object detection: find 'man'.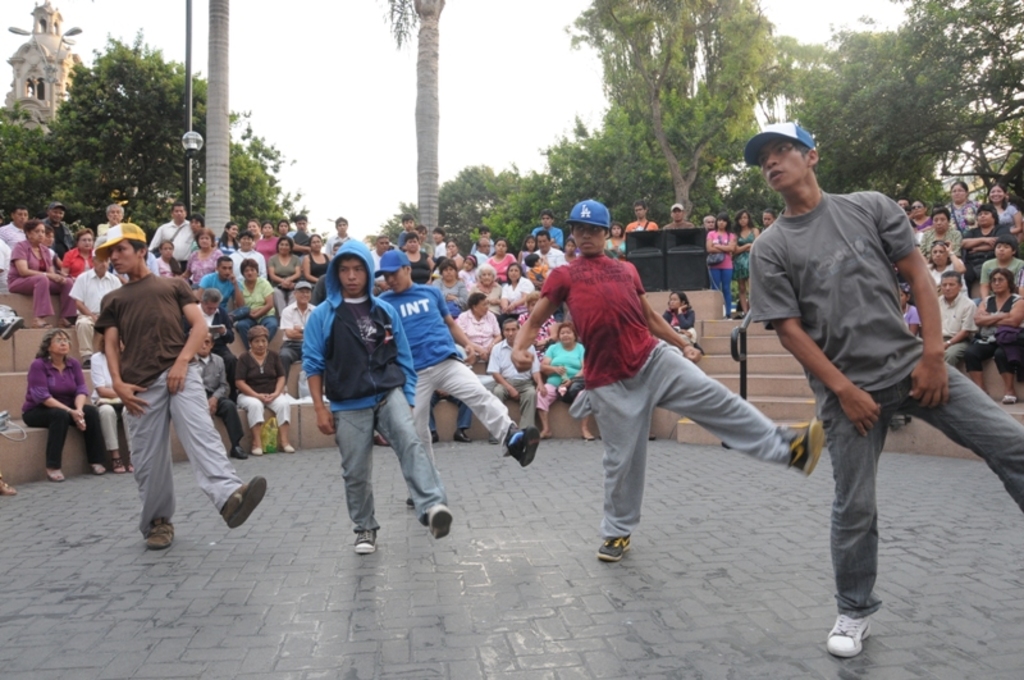
select_region(129, 216, 273, 556).
